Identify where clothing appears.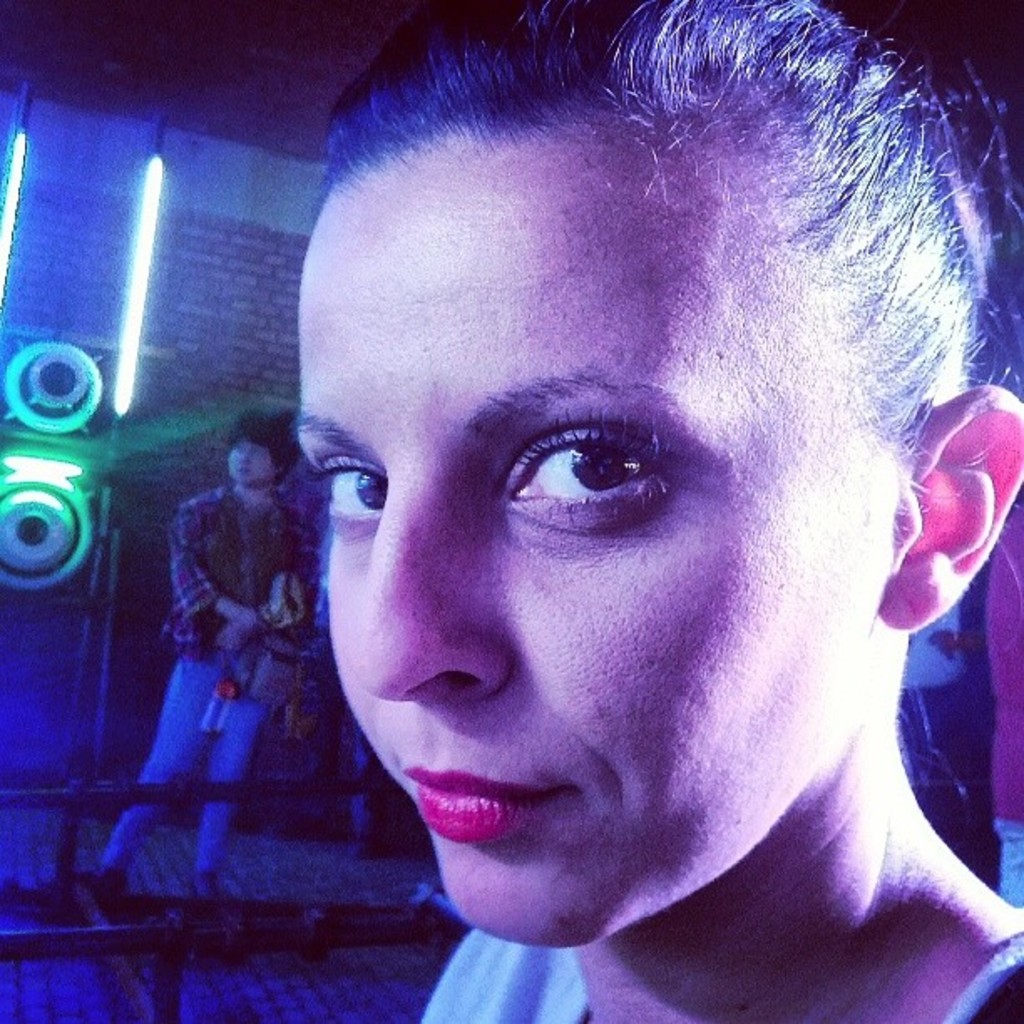
Appears at select_region(94, 484, 311, 870).
